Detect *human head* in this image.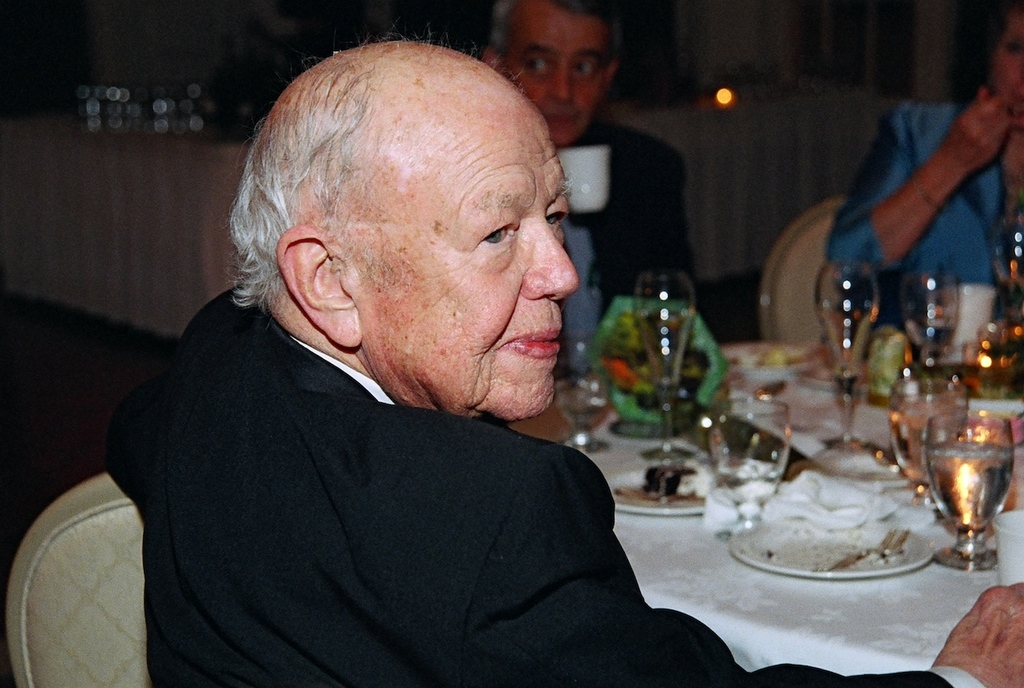
Detection: 236:34:598:432.
